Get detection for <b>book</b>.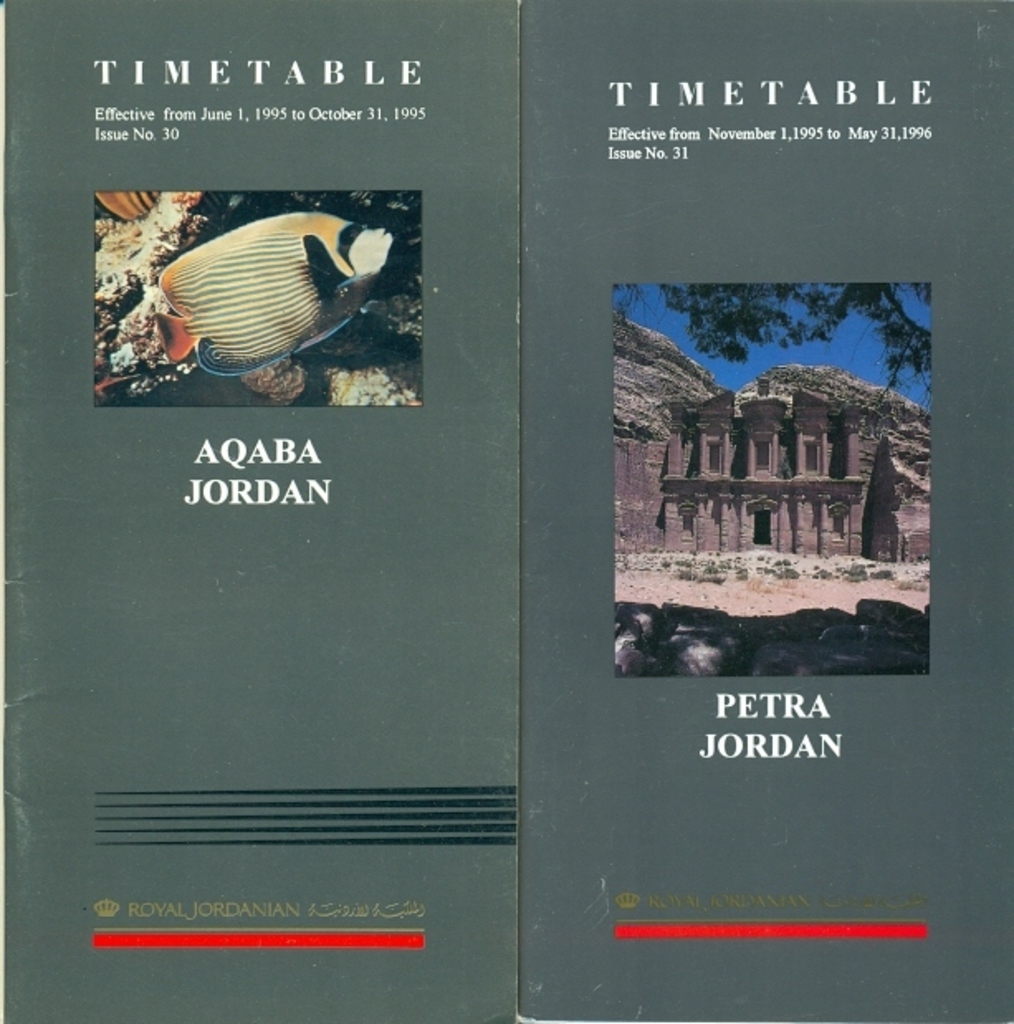
Detection: bbox(0, 0, 1012, 1022).
